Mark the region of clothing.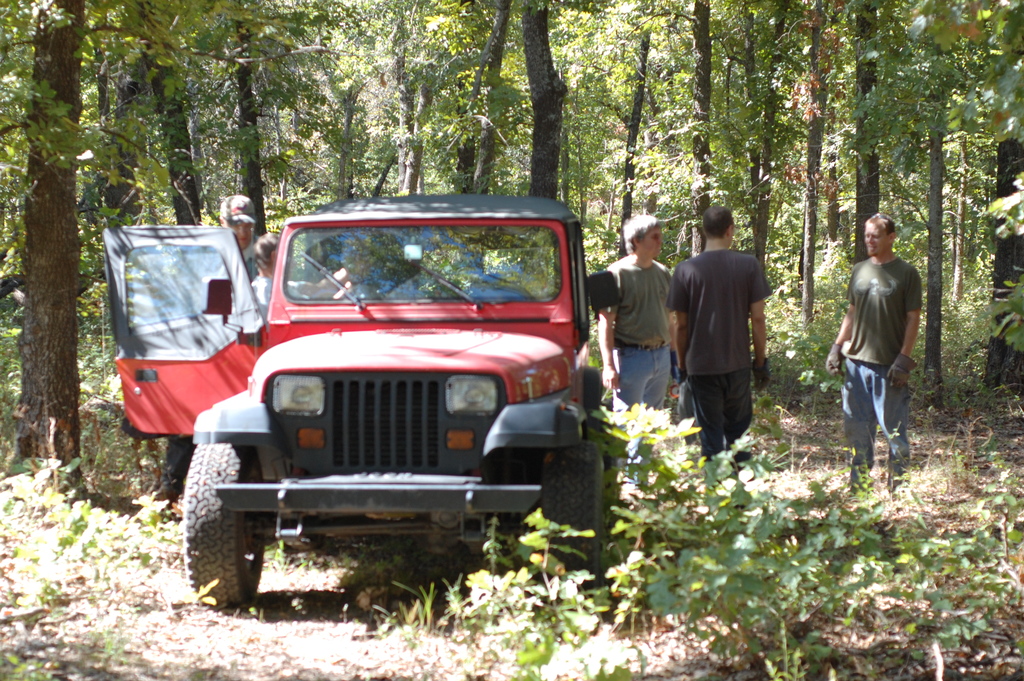
Region: select_region(842, 254, 922, 491).
